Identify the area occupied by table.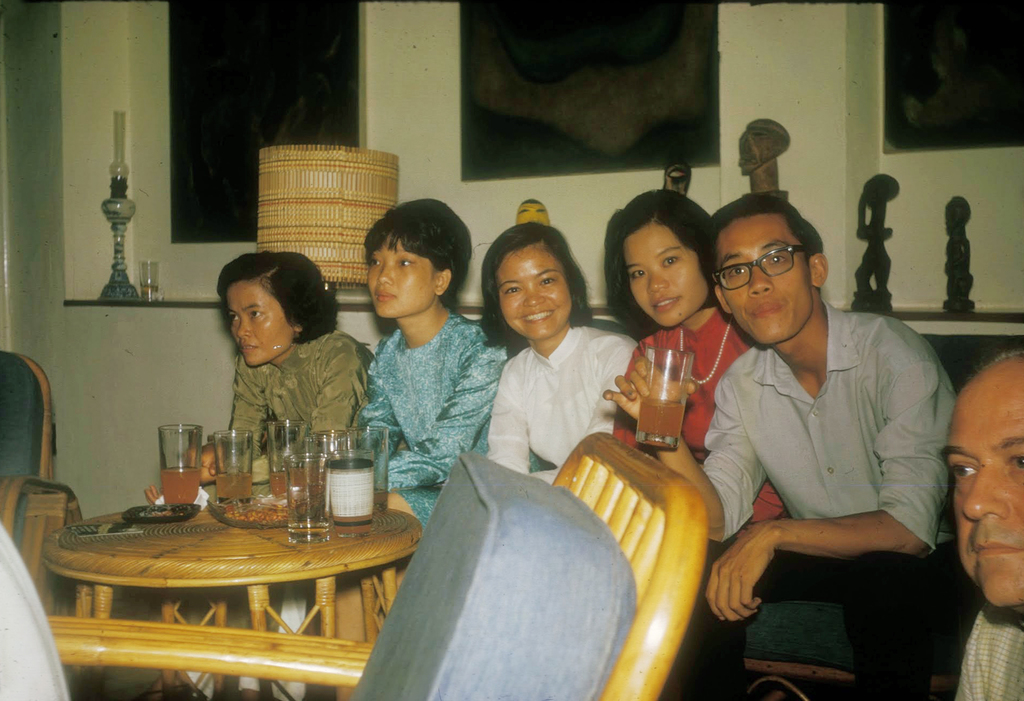
Area: region(50, 442, 428, 684).
